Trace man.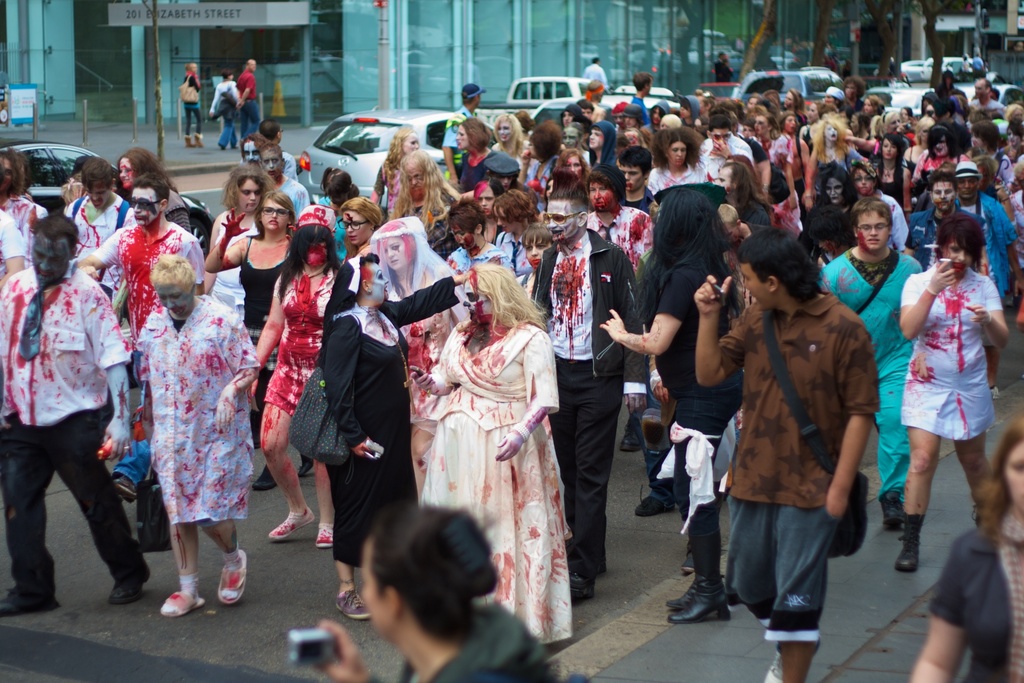
Traced to Rect(586, 52, 607, 83).
